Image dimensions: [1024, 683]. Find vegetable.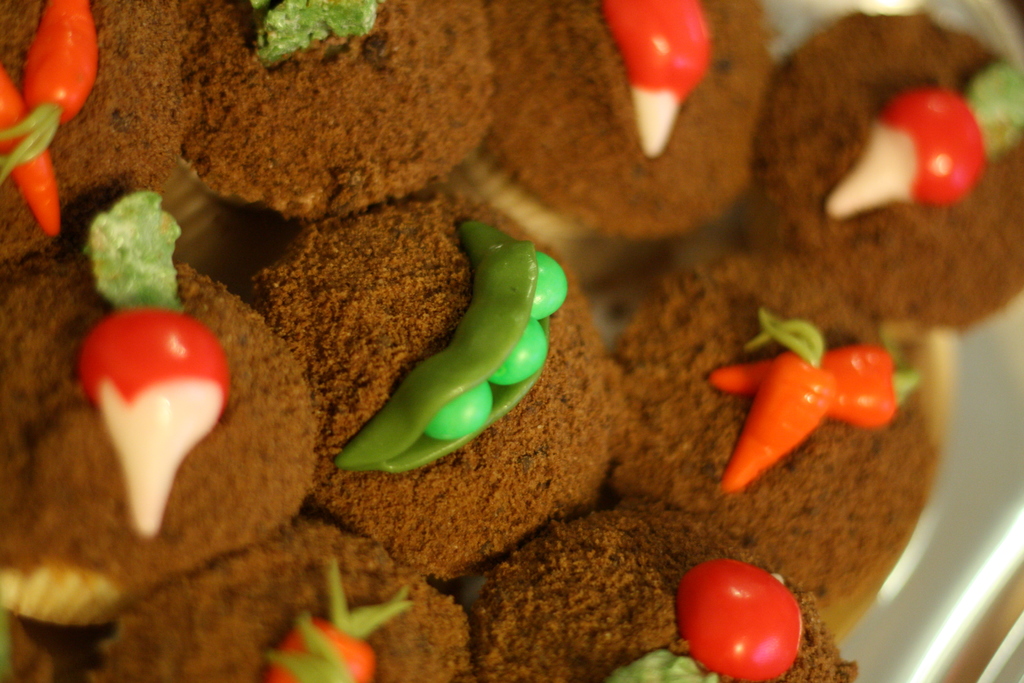
(left=612, top=645, right=721, bottom=682).
